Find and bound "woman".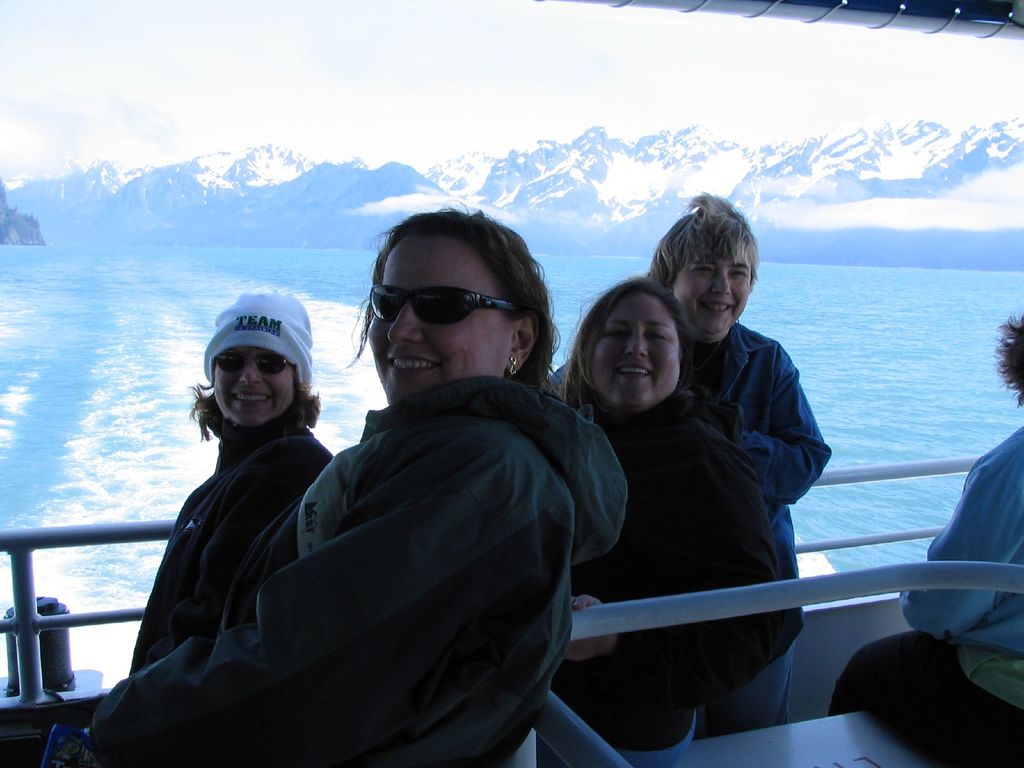
Bound: box(540, 287, 785, 767).
